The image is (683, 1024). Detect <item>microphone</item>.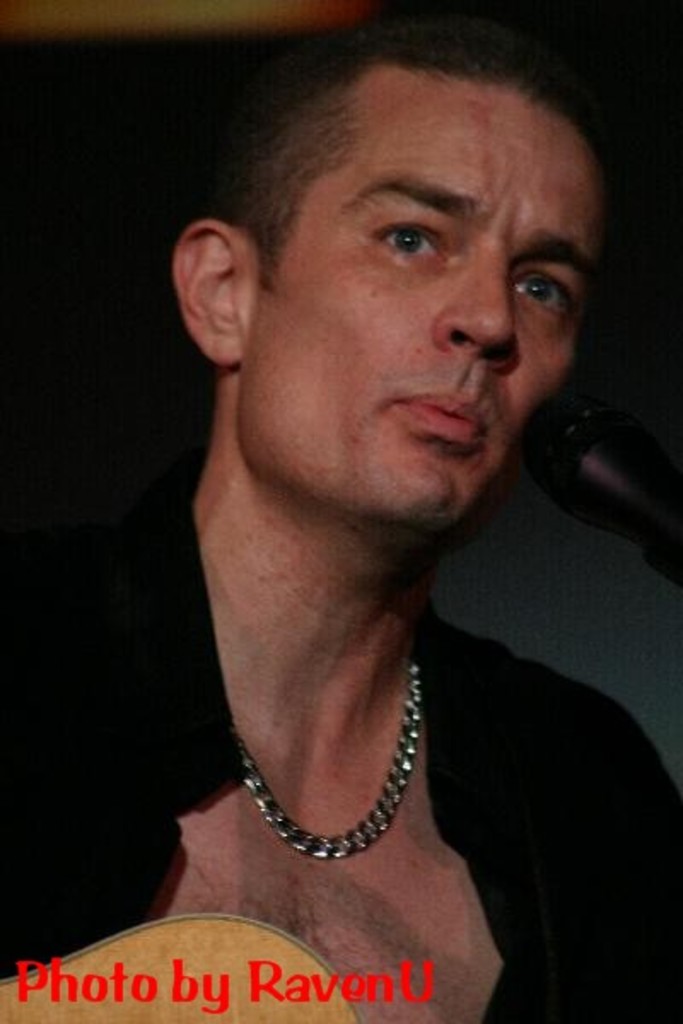
Detection: bbox=(534, 382, 681, 587).
